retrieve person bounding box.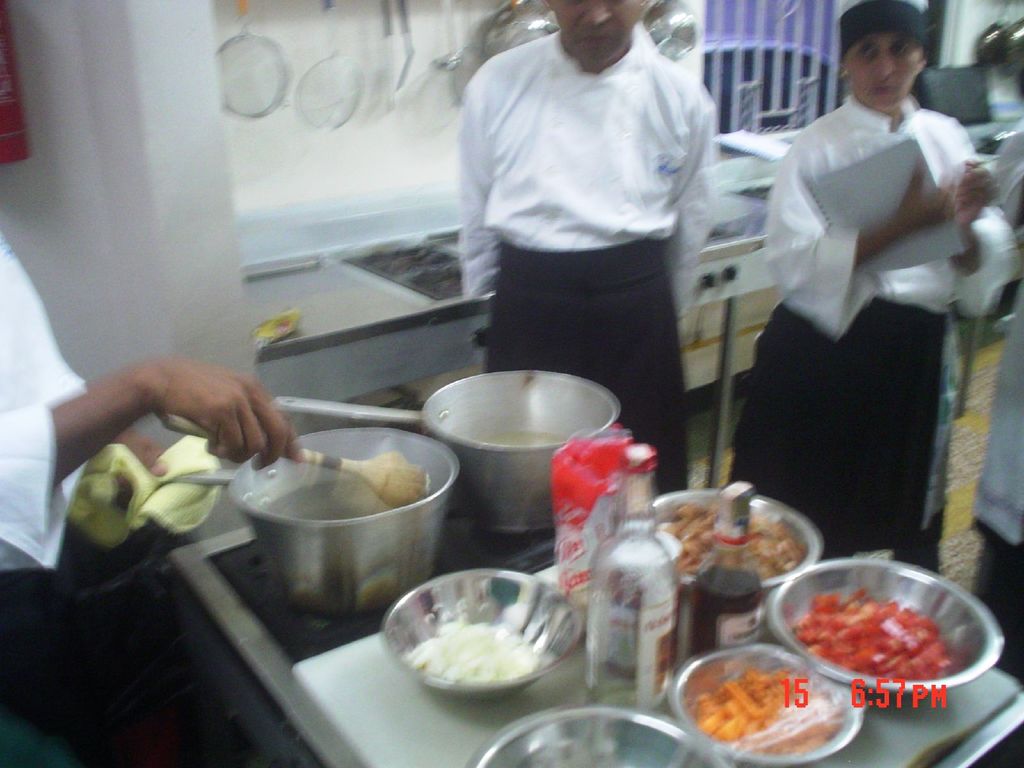
Bounding box: x1=732 y1=0 x2=1011 y2=566.
